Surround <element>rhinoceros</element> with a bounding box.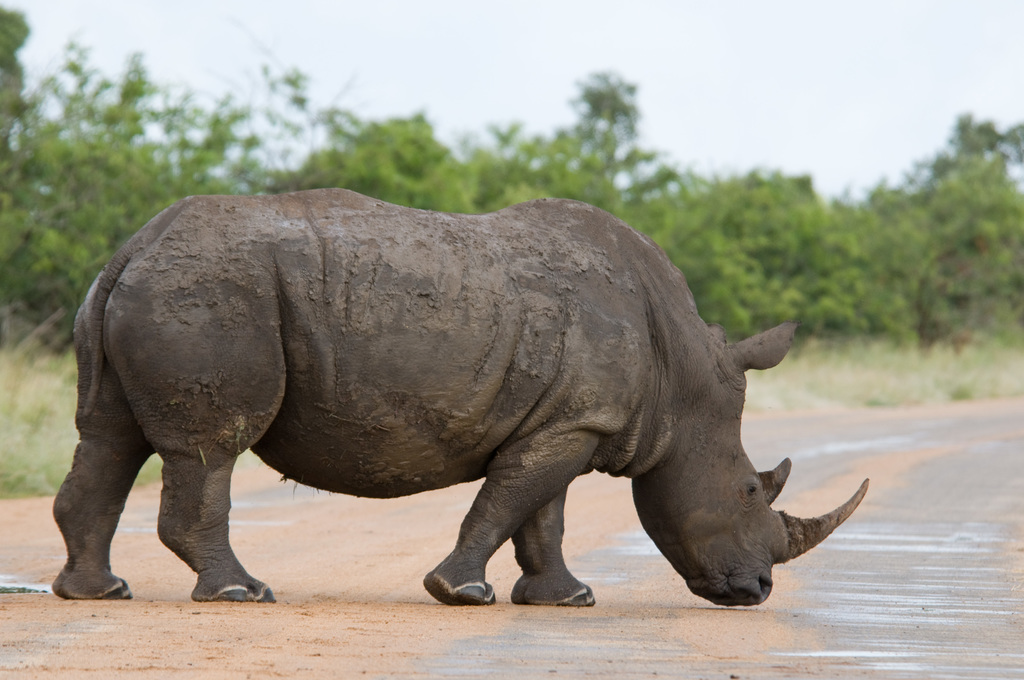
{"x1": 44, "y1": 186, "x2": 871, "y2": 609}.
